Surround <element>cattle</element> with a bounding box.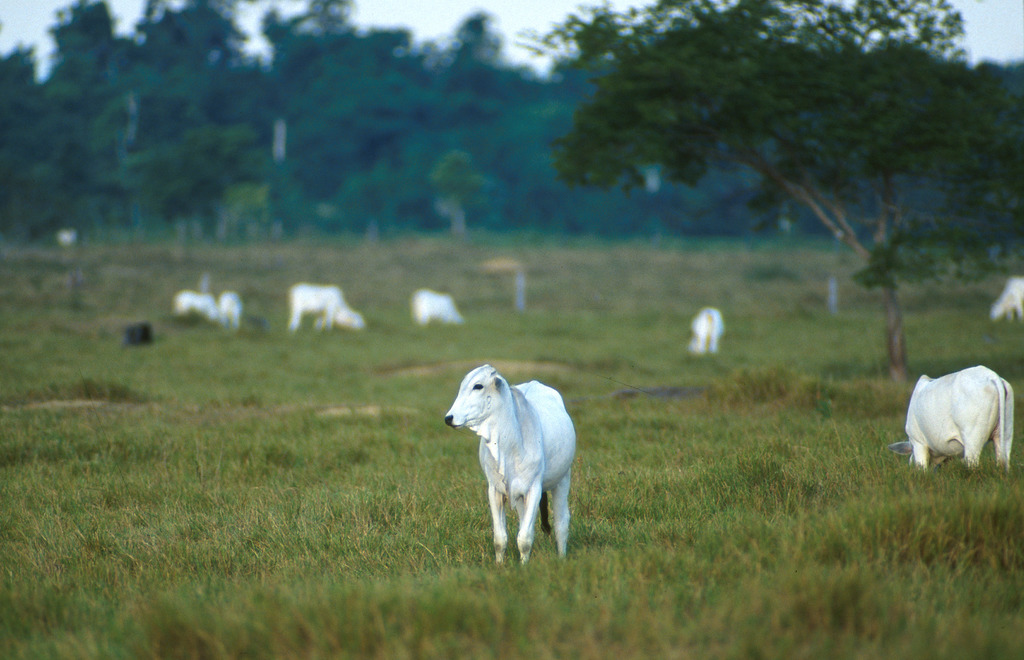
x1=173 y1=289 x2=220 y2=327.
